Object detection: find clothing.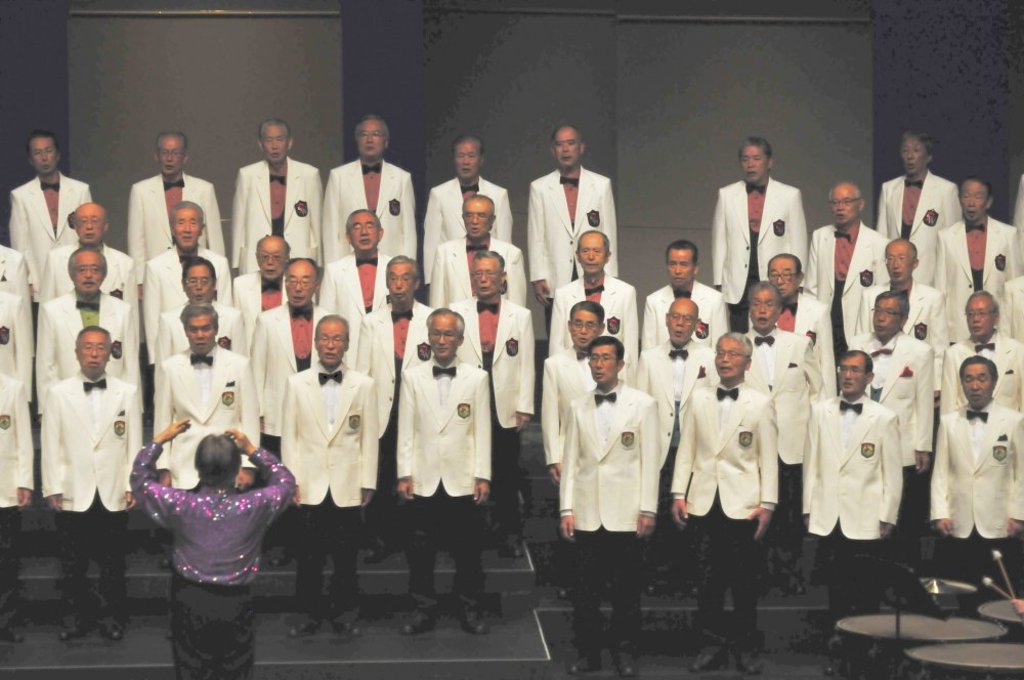
(154, 296, 247, 360).
